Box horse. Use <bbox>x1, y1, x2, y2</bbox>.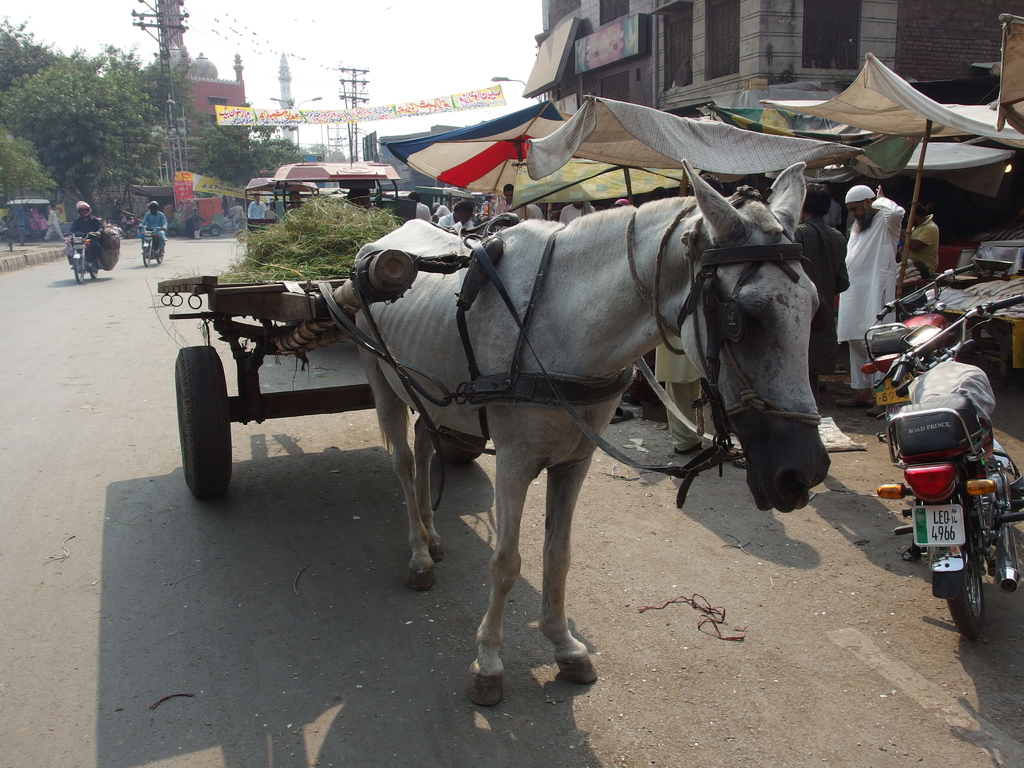
<bbox>351, 159, 833, 707</bbox>.
